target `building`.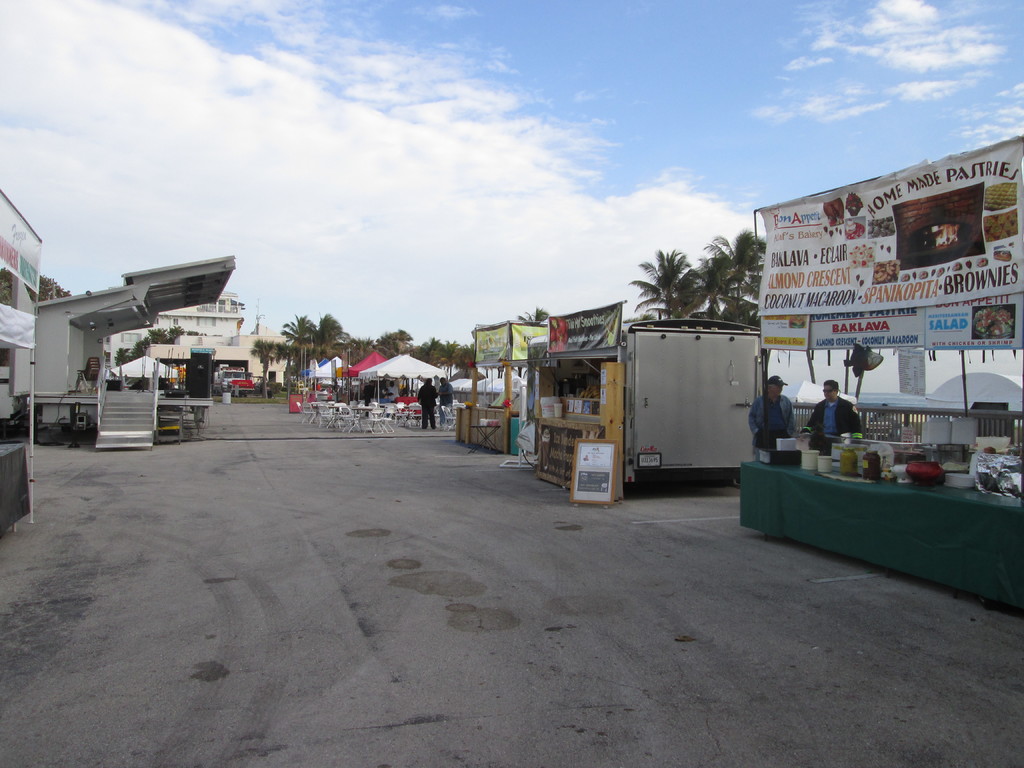
Target region: 145 335 285 387.
